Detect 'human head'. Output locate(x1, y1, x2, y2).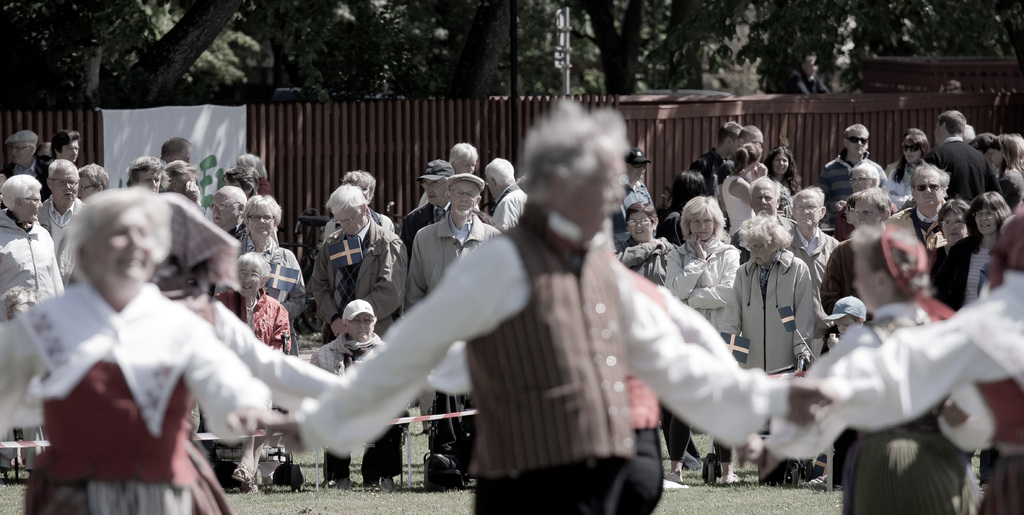
locate(4, 131, 39, 169).
